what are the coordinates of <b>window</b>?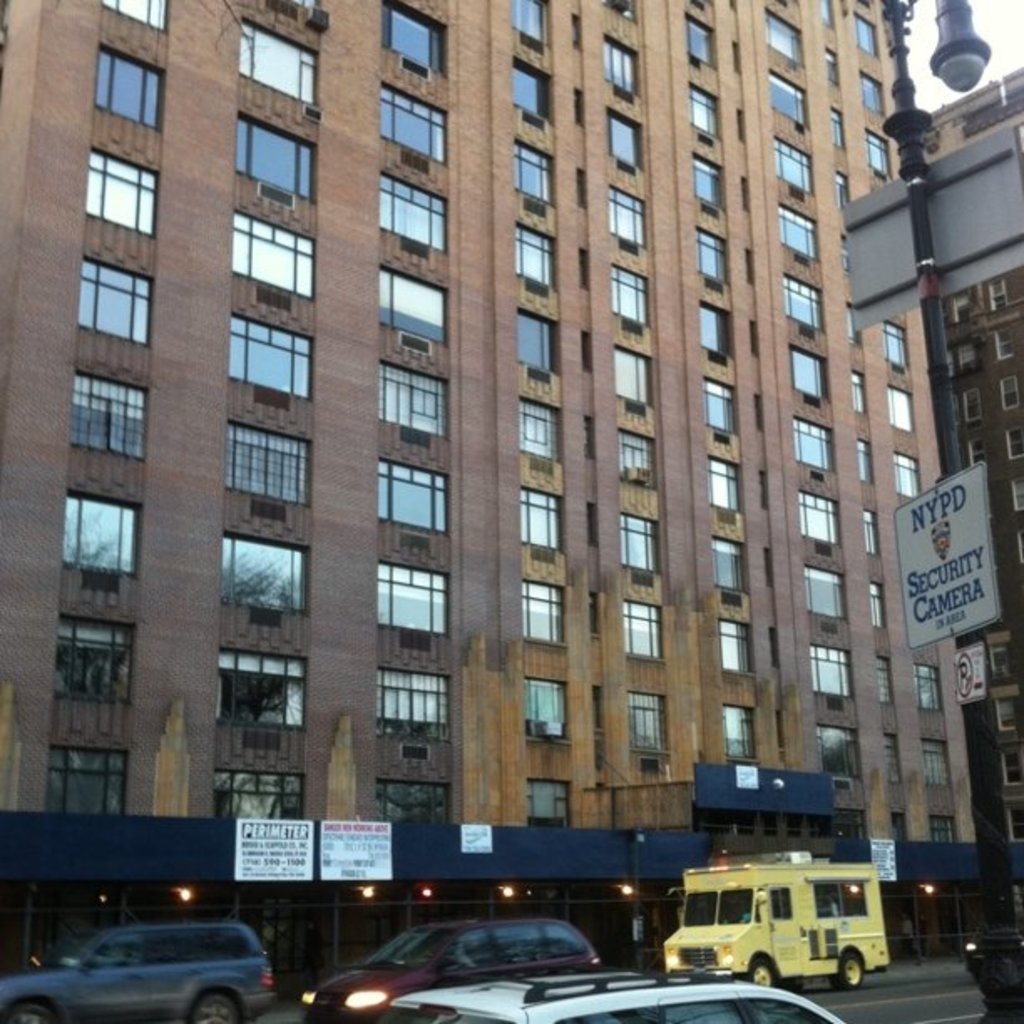
left=781, top=142, right=813, bottom=204.
